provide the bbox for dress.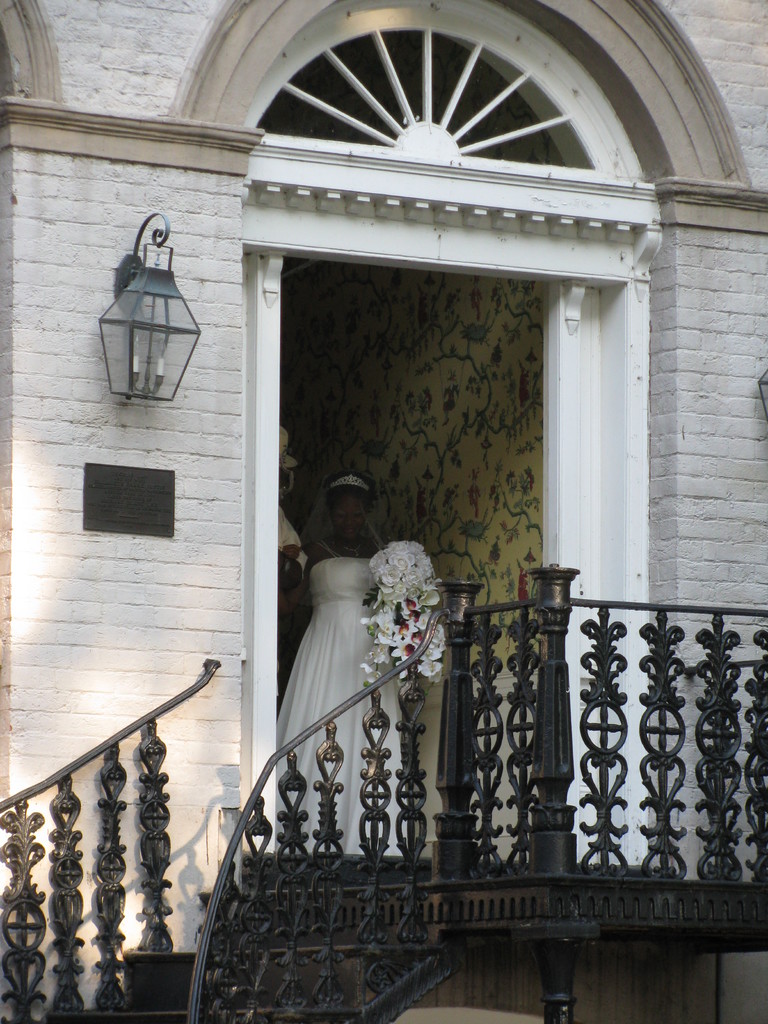
(275, 545, 409, 855).
